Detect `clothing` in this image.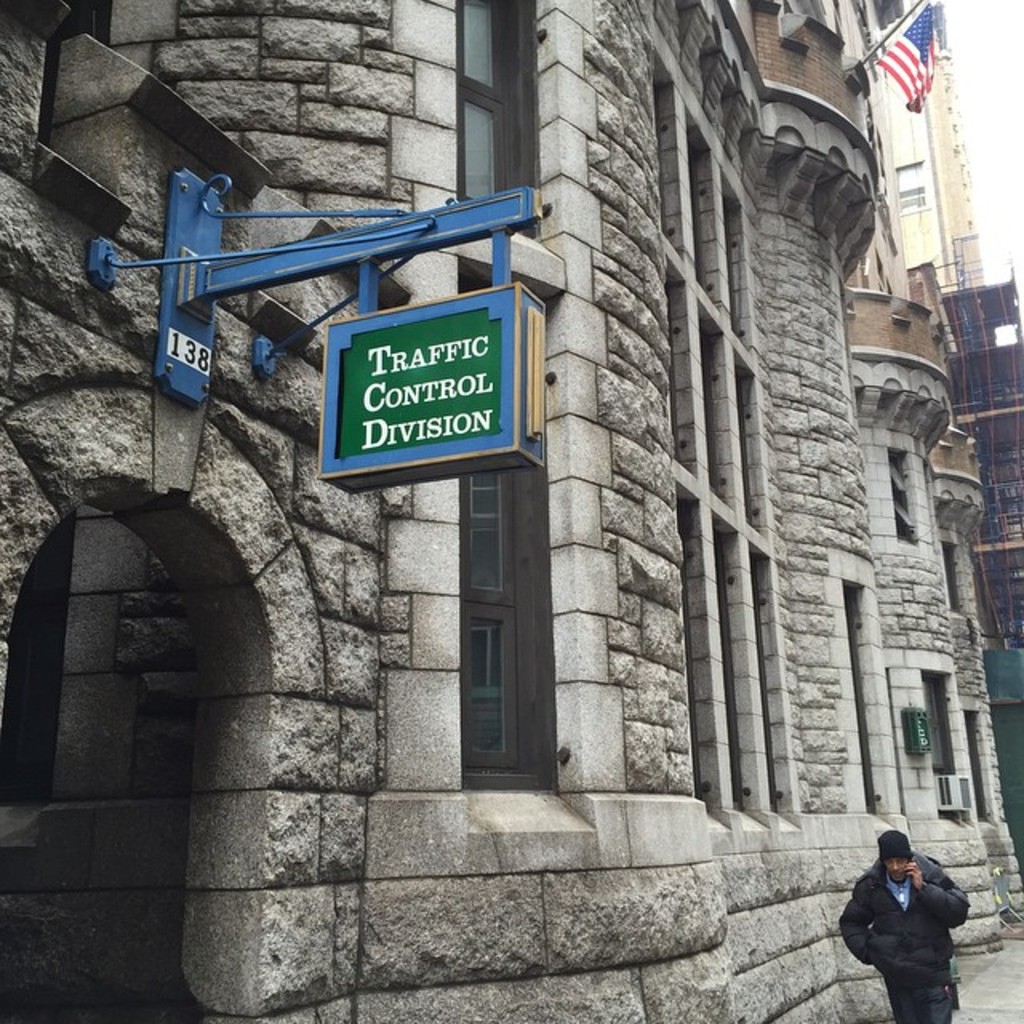
Detection: <box>859,862,992,995</box>.
